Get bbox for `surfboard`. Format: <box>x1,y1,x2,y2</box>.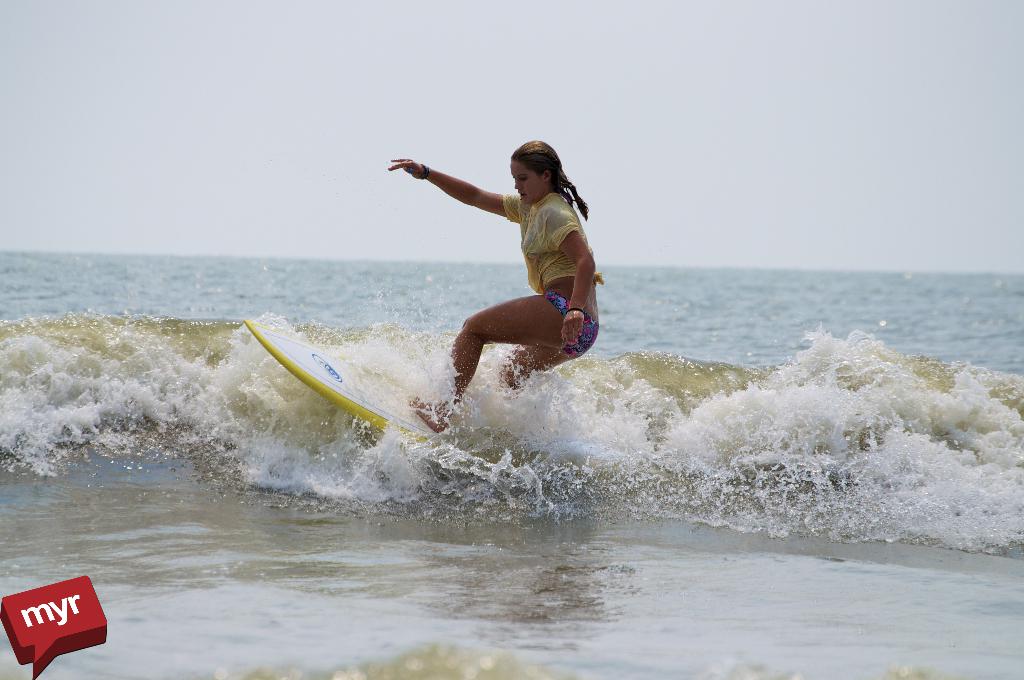
<box>243,318,449,454</box>.
